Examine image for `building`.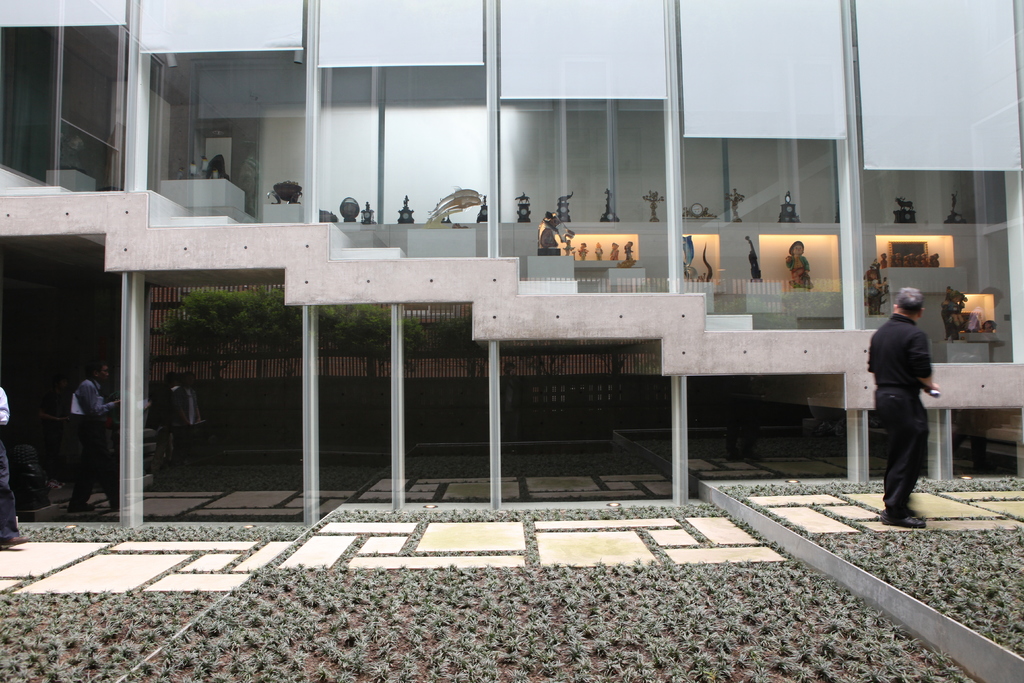
Examination result: {"x1": 0, "y1": 0, "x2": 1023, "y2": 525}.
